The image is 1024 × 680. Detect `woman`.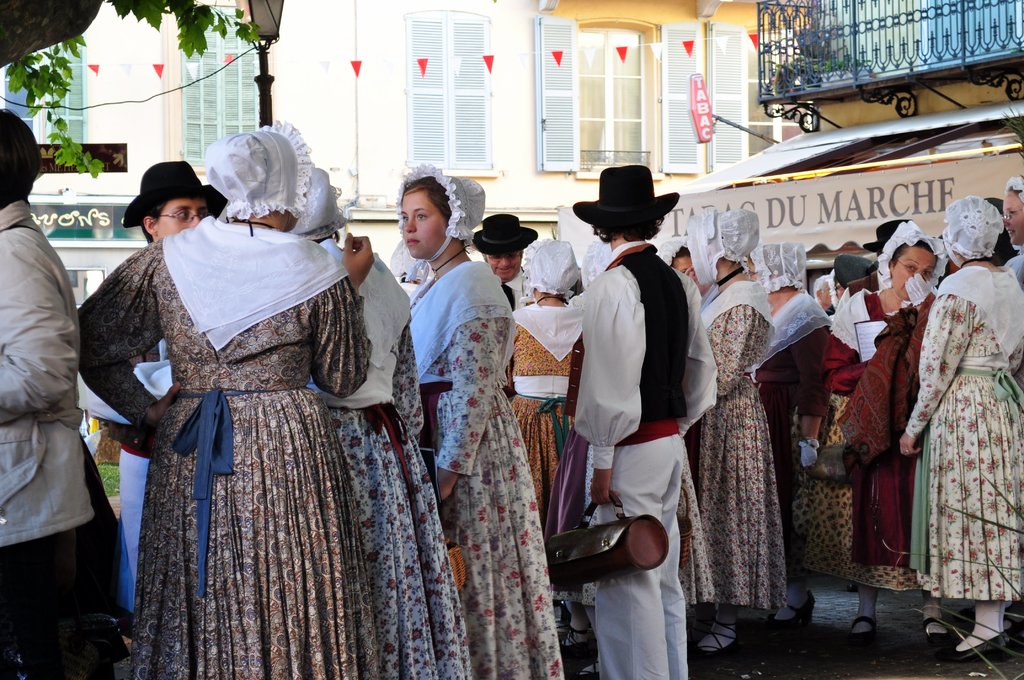
Detection: <region>1002, 177, 1023, 287</region>.
